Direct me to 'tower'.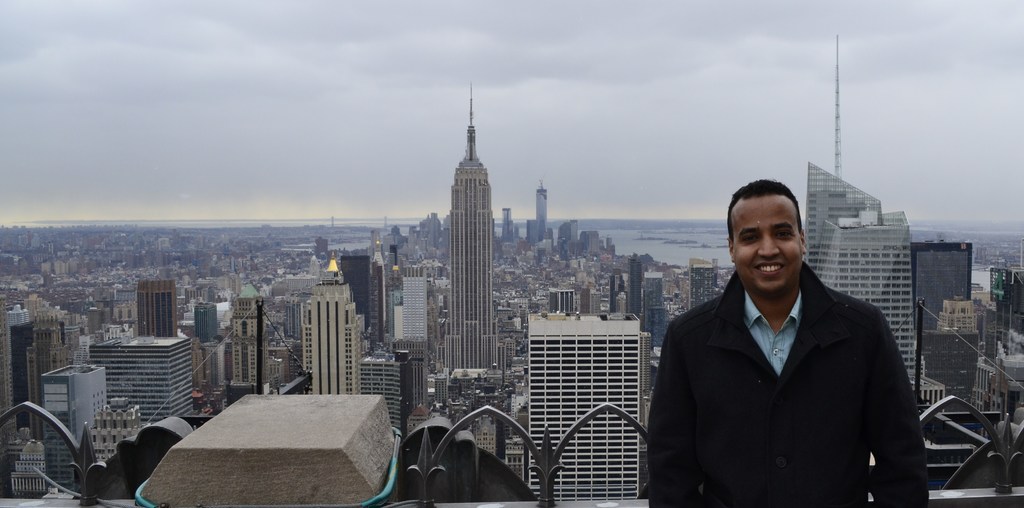
Direction: bbox(139, 279, 170, 338).
